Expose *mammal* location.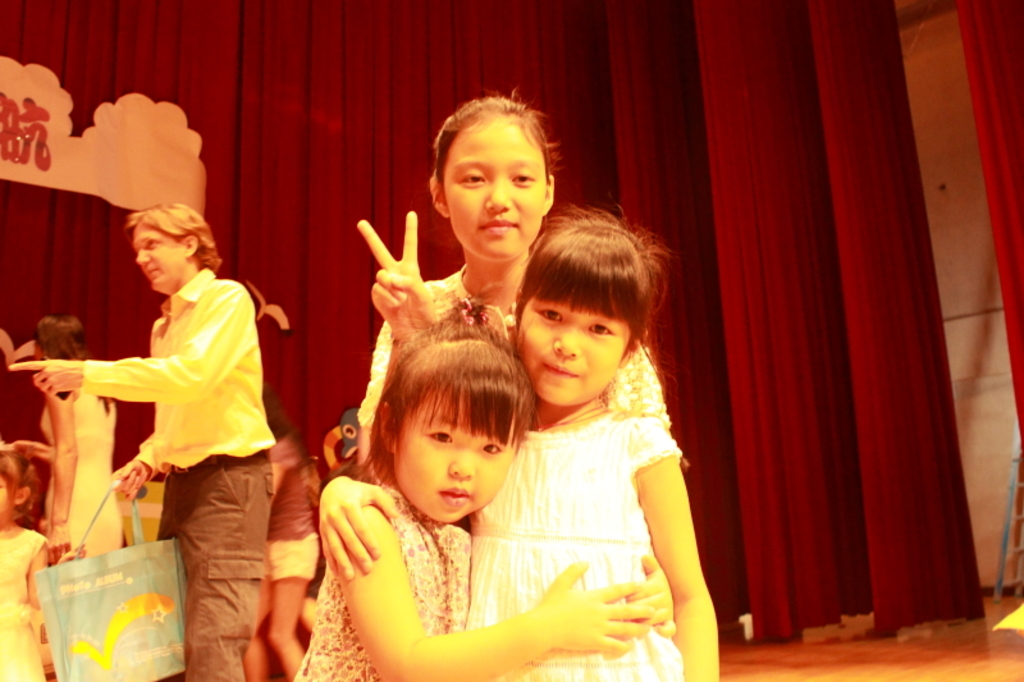
Exposed at [x1=362, y1=79, x2=564, y2=484].
